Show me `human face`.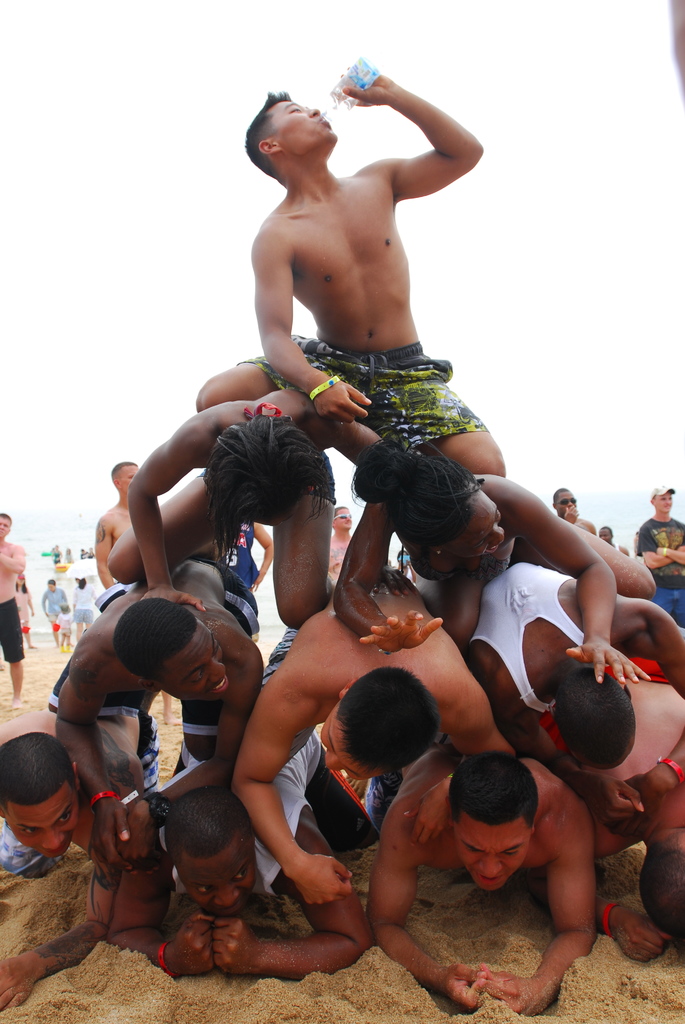
`human face` is here: [left=277, top=97, right=340, bottom=152].
